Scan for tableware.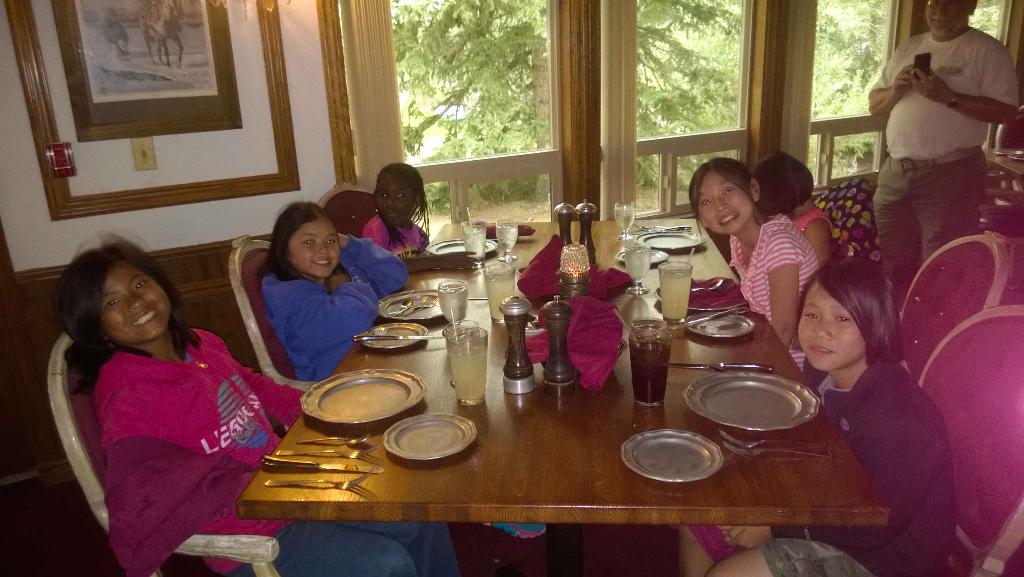
Scan result: [x1=630, y1=318, x2=674, y2=408].
